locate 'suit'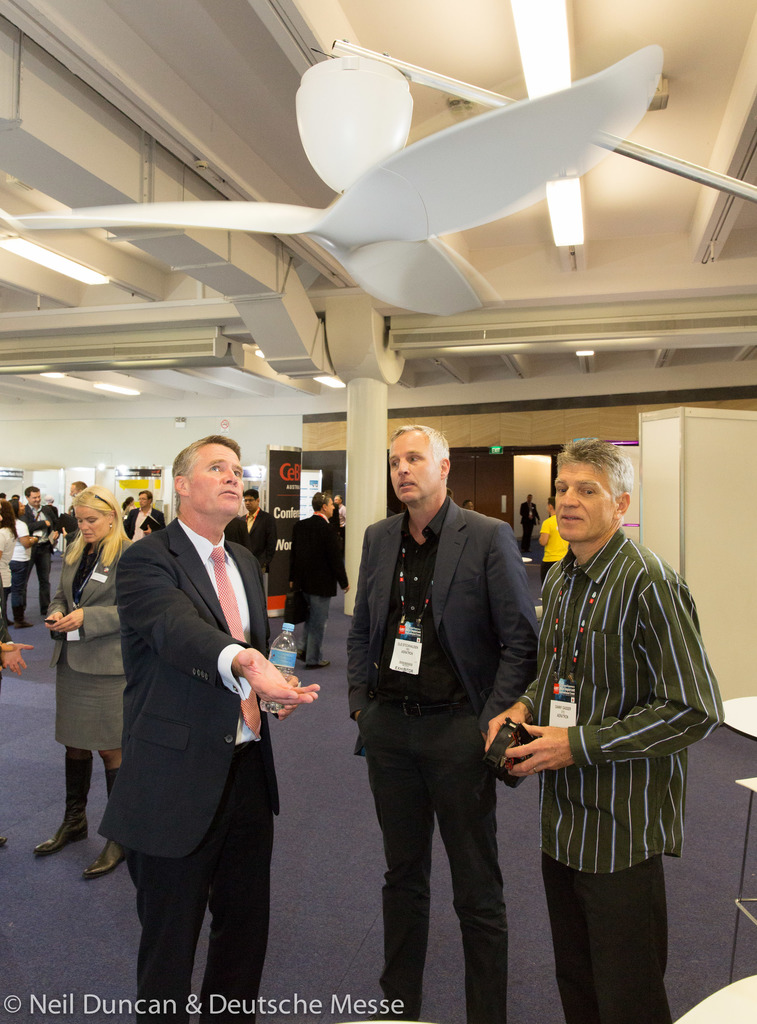
BBox(97, 515, 286, 1023)
